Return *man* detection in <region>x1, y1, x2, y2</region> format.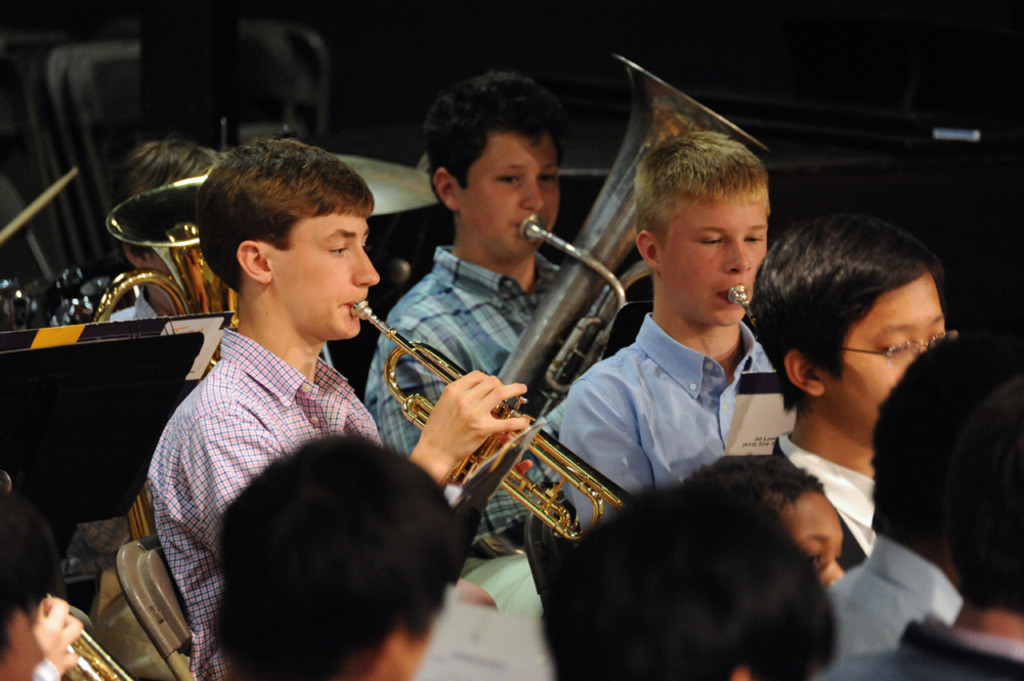
<region>141, 136, 531, 680</region>.
